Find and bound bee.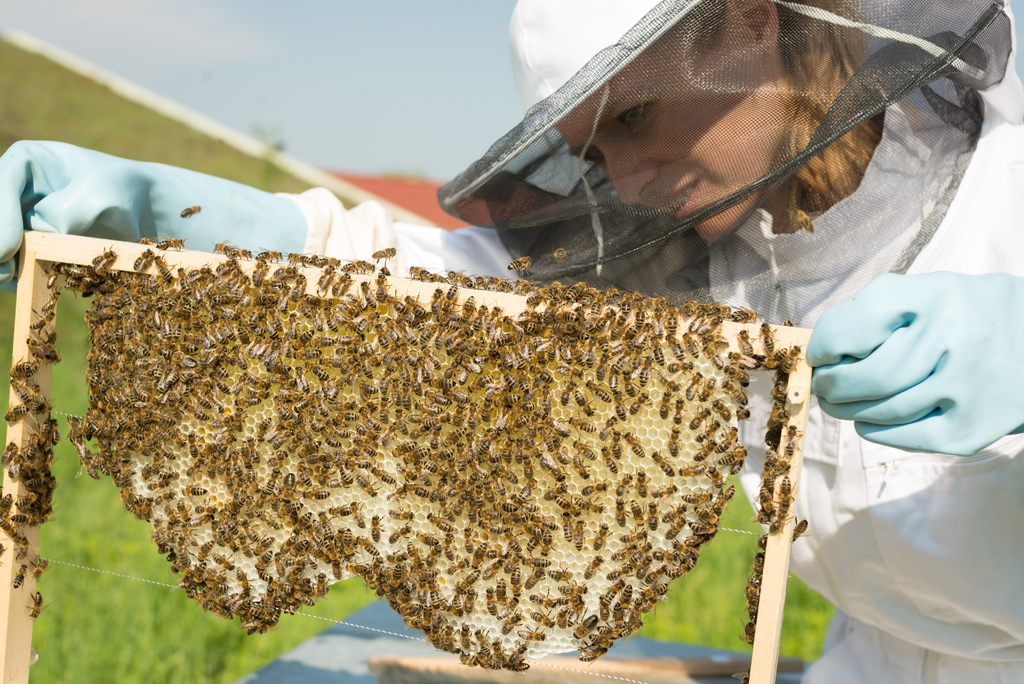
Bound: x1=325, y1=504, x2=358, y2=520.
